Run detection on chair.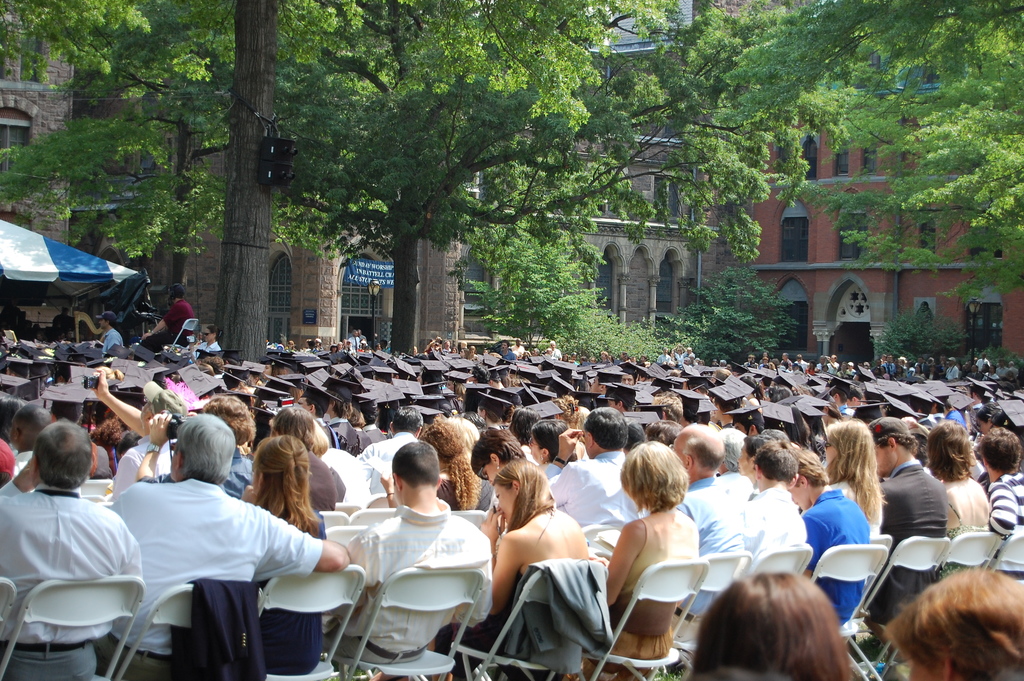
Result: x1=249, y1=571, x2=367, y2=679.
